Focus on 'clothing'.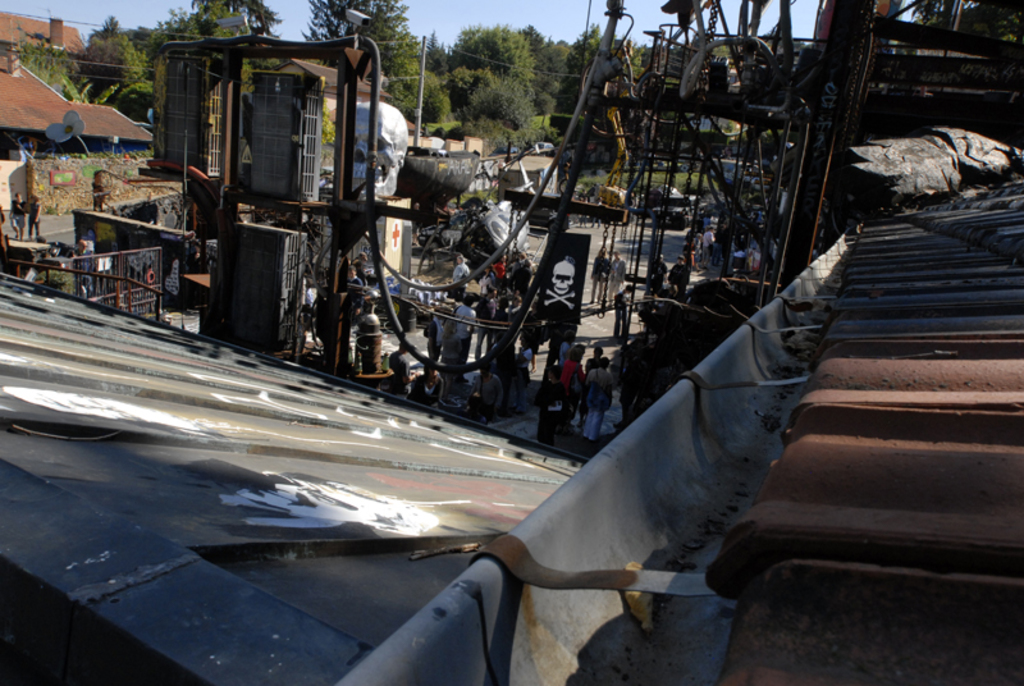
Focused at rect(475, 301, 498, 355).
